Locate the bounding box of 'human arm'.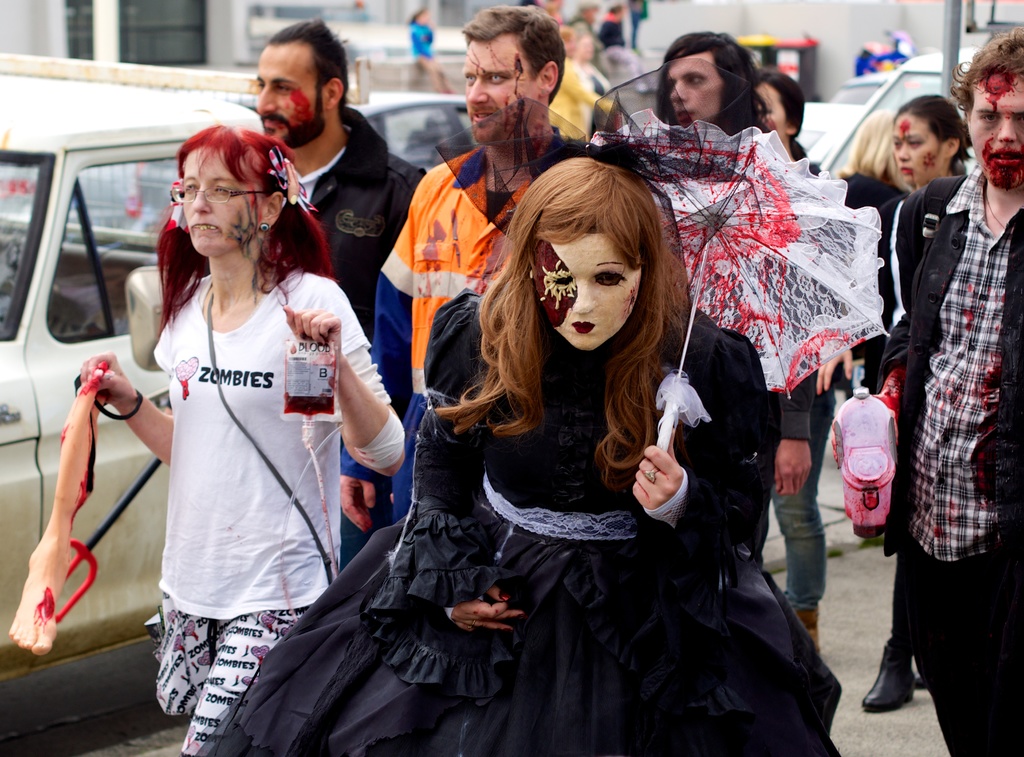
Bounding box: [401, 298, 525, 630].
